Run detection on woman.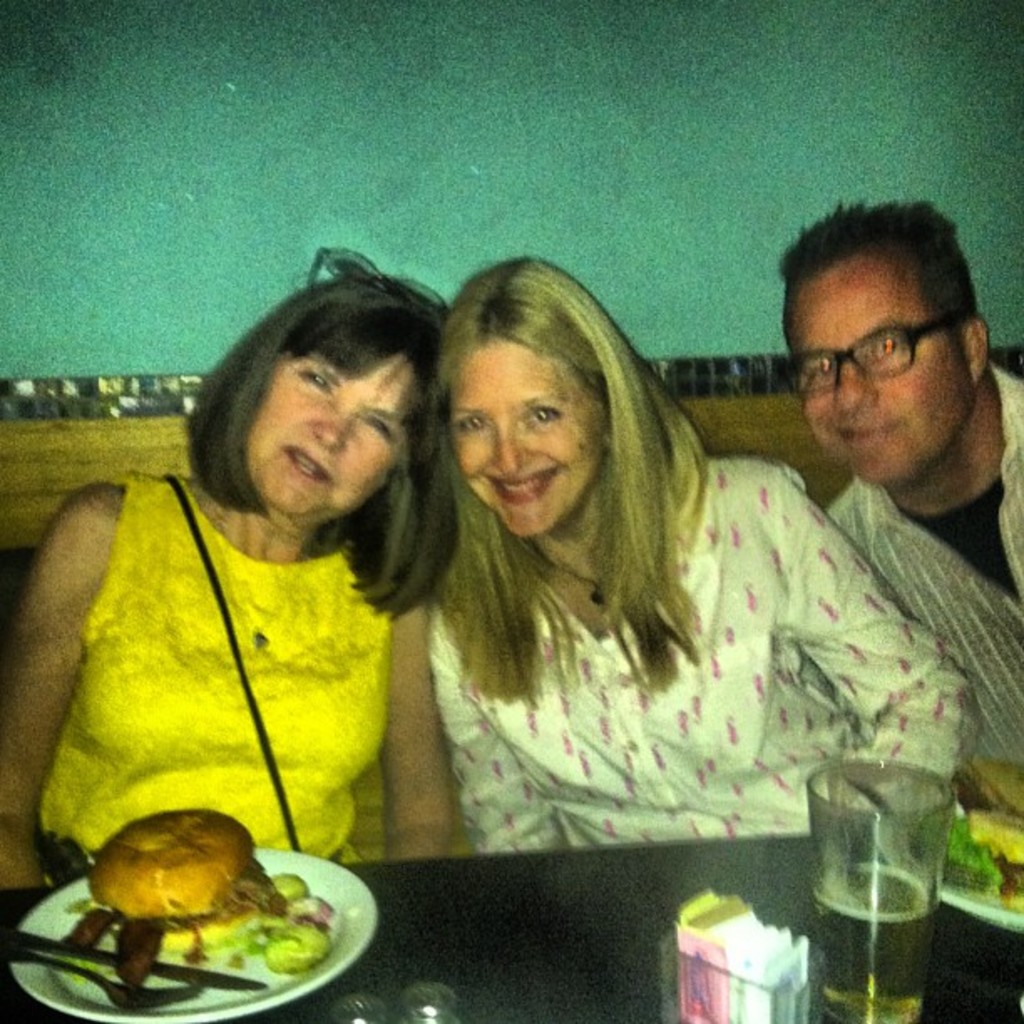
Result: locate(291, 283, 982, 910).
